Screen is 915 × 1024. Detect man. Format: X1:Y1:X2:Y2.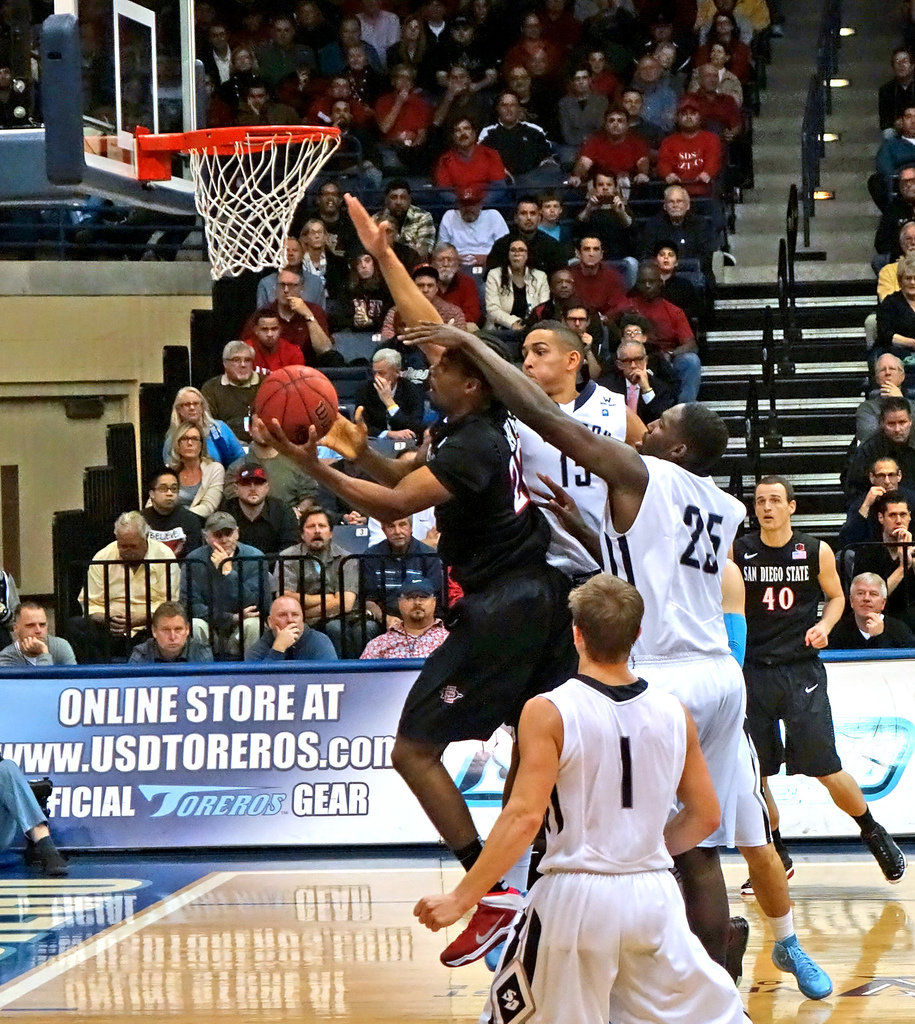
224:410:321:524.
